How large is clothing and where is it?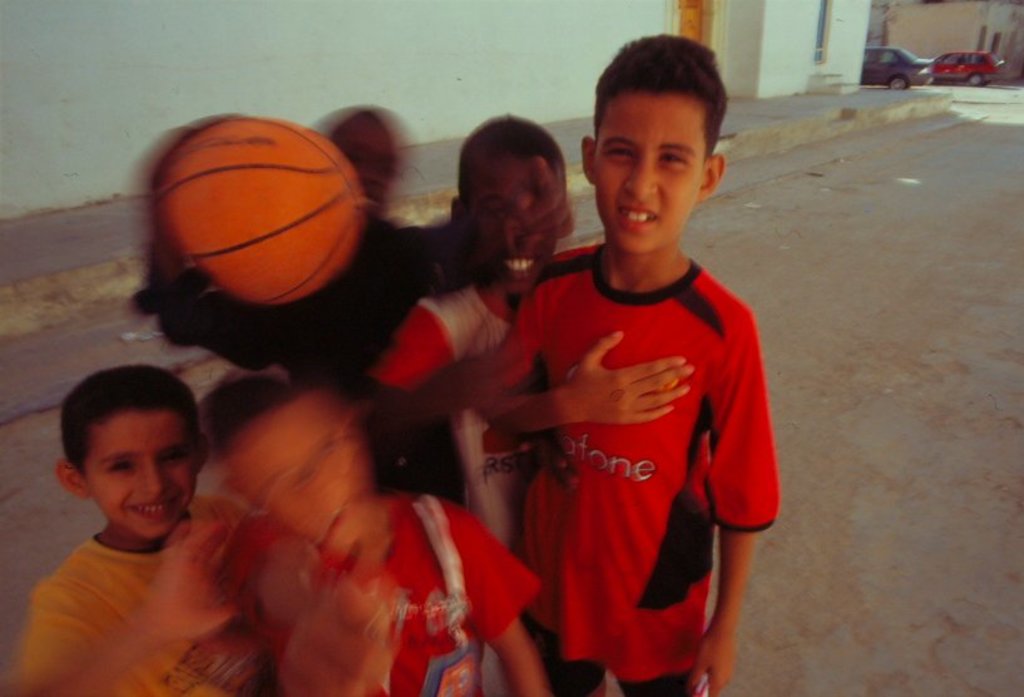
Bounding box: bbox=(6, 499, 272, 696).
